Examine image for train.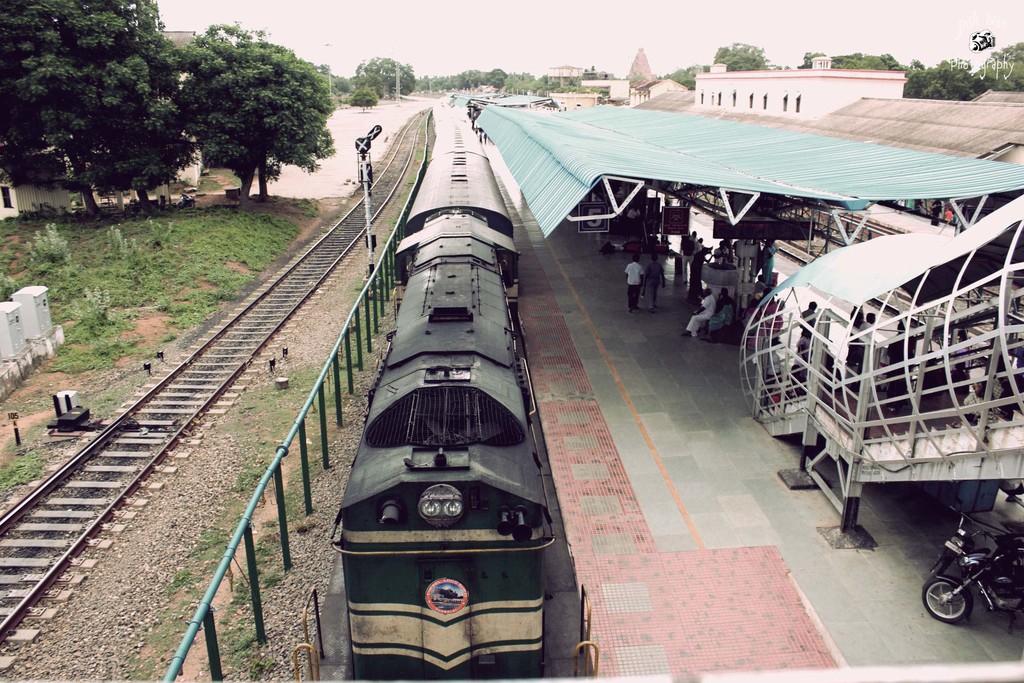
Examination result: [295, 103, 598, 682].
